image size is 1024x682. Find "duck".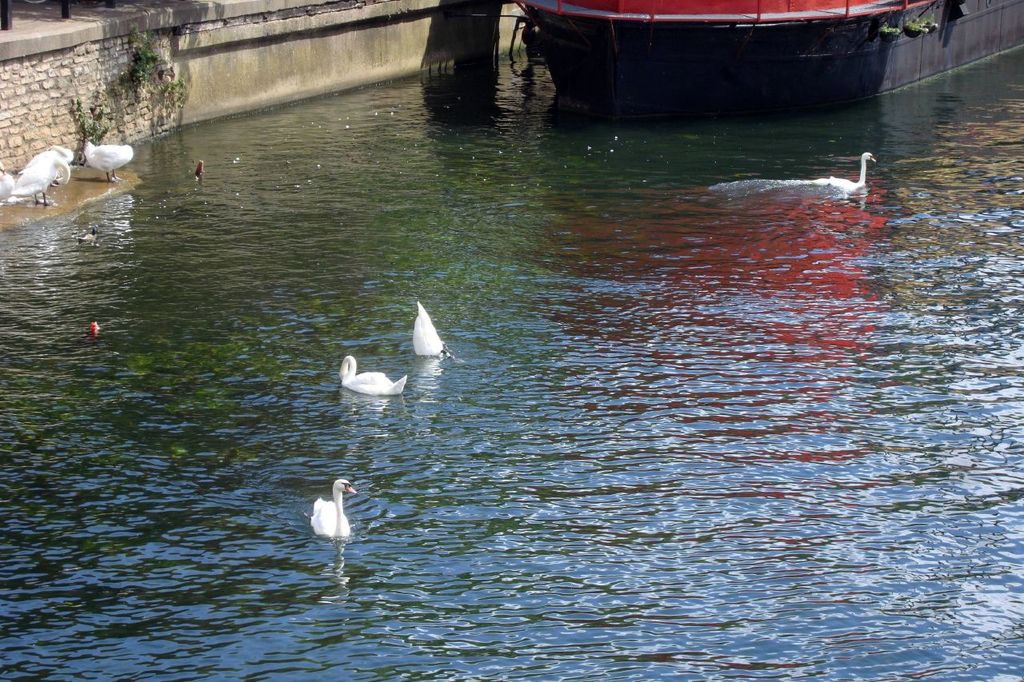
l=80, t=135, r=137, b=189.
